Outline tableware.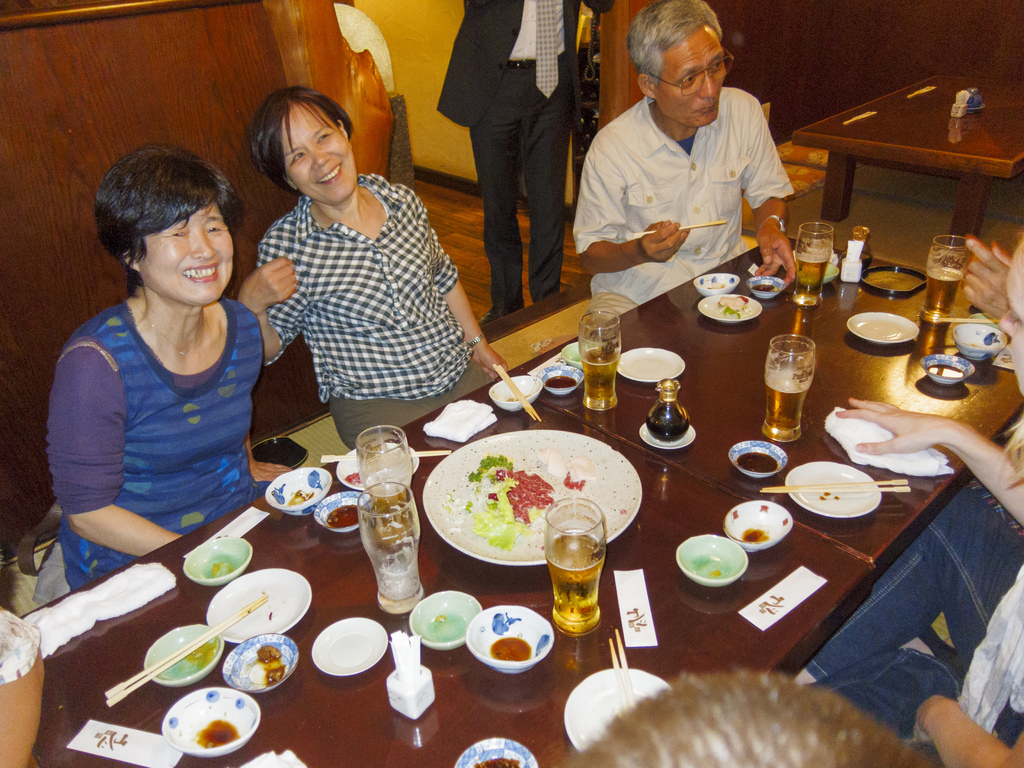
Outline: [x1=764, y1=332, x2=817, y2=443].
